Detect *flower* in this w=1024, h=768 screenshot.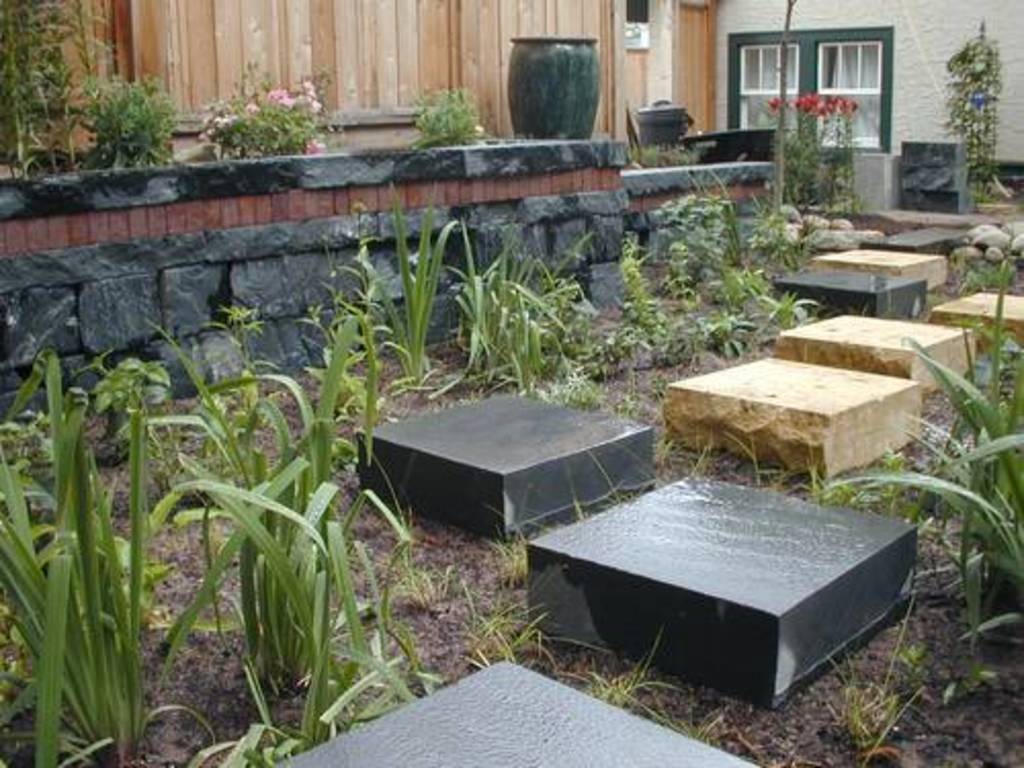
Detection: bbox=[307, 137, 322, 156].
